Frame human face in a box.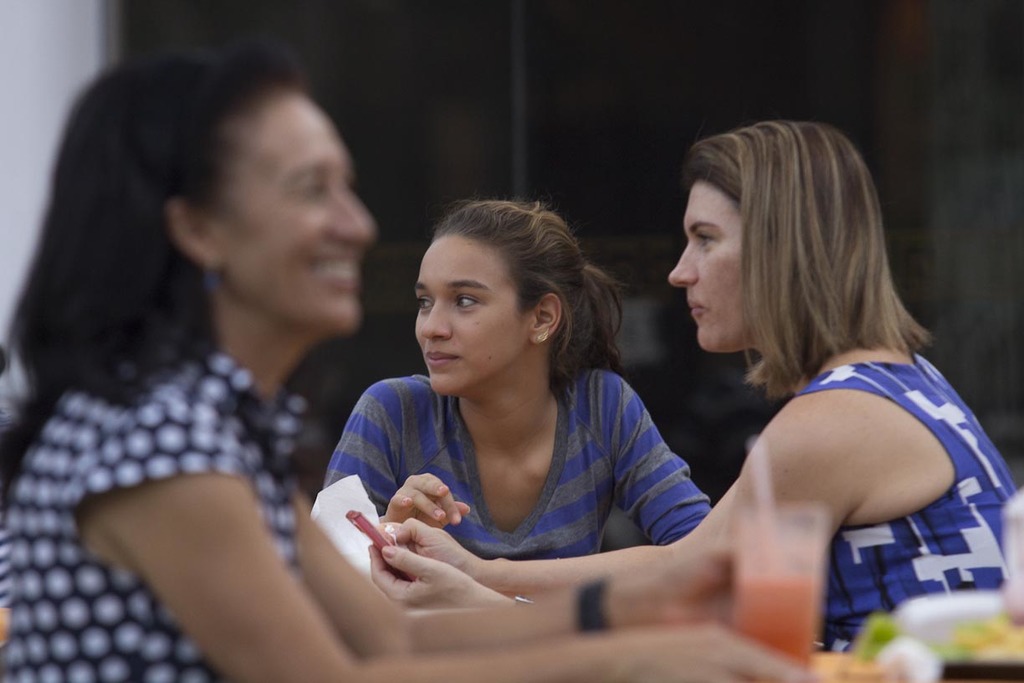
box=[413, 239, 533, 401].
